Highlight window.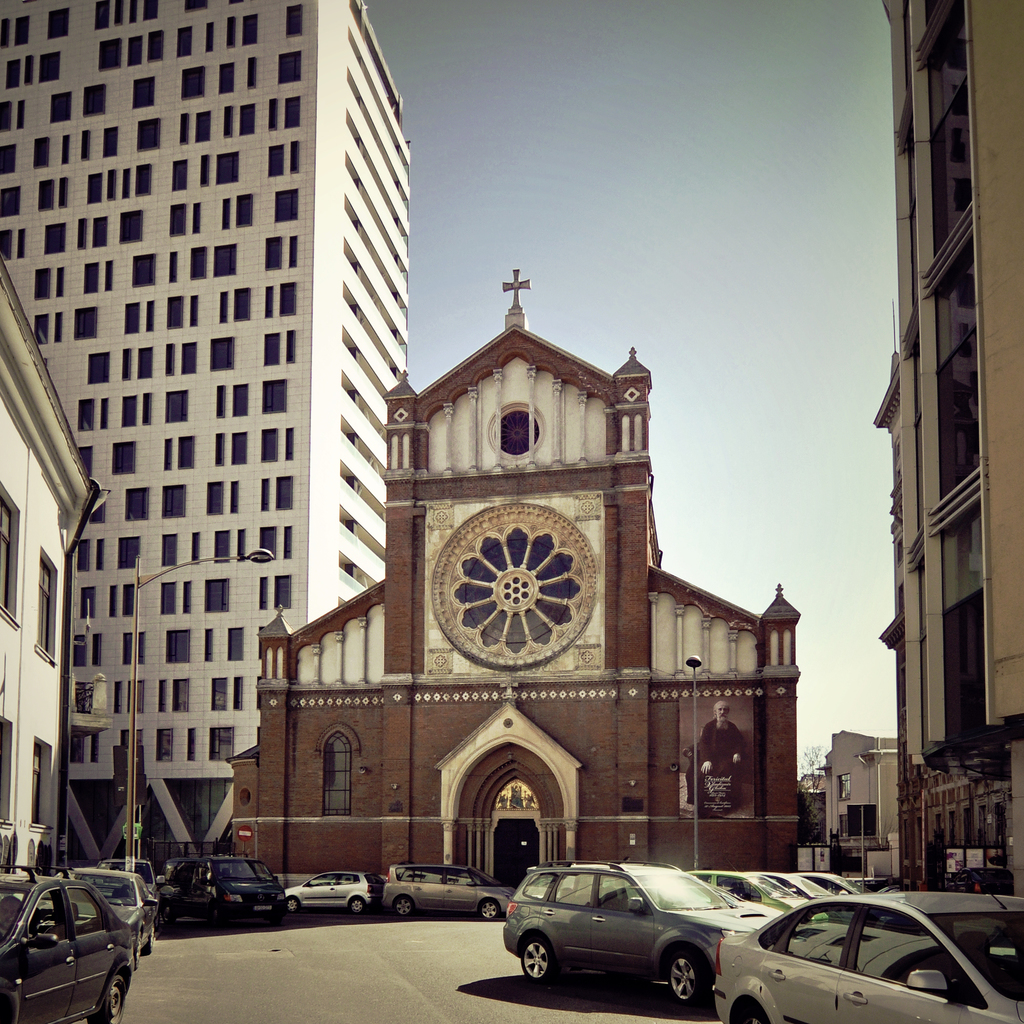
Highlighted region: locate(838, 815, 849, 834).
